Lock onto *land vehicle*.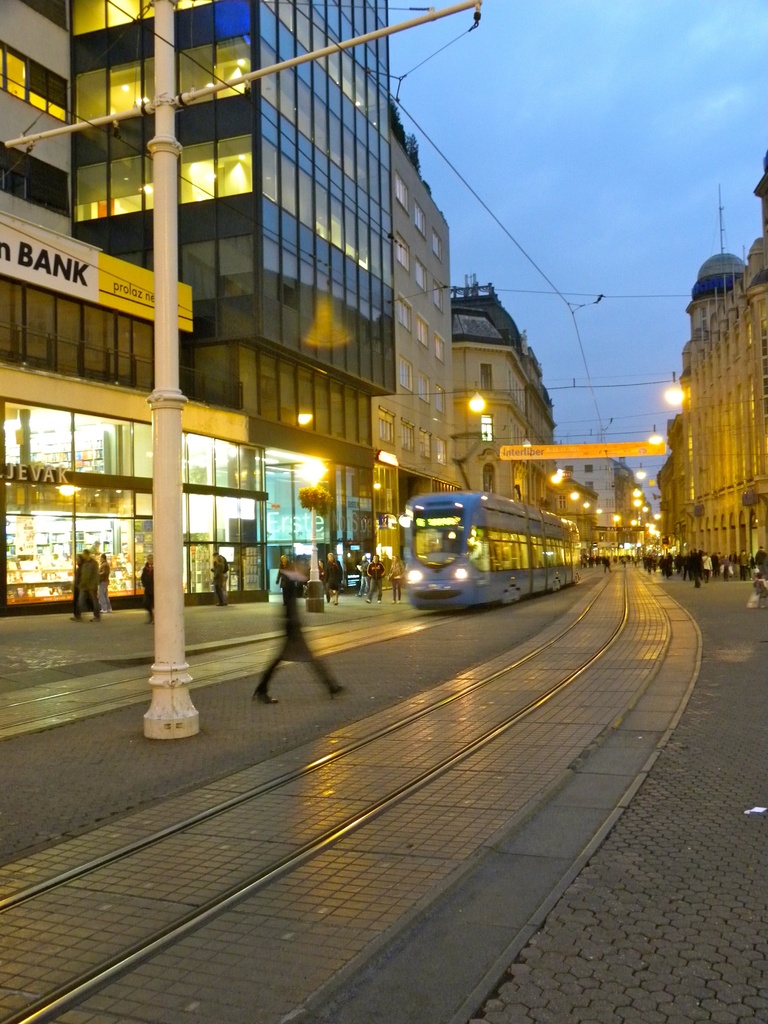
Locked: crop(391, 473, 589, 601).
